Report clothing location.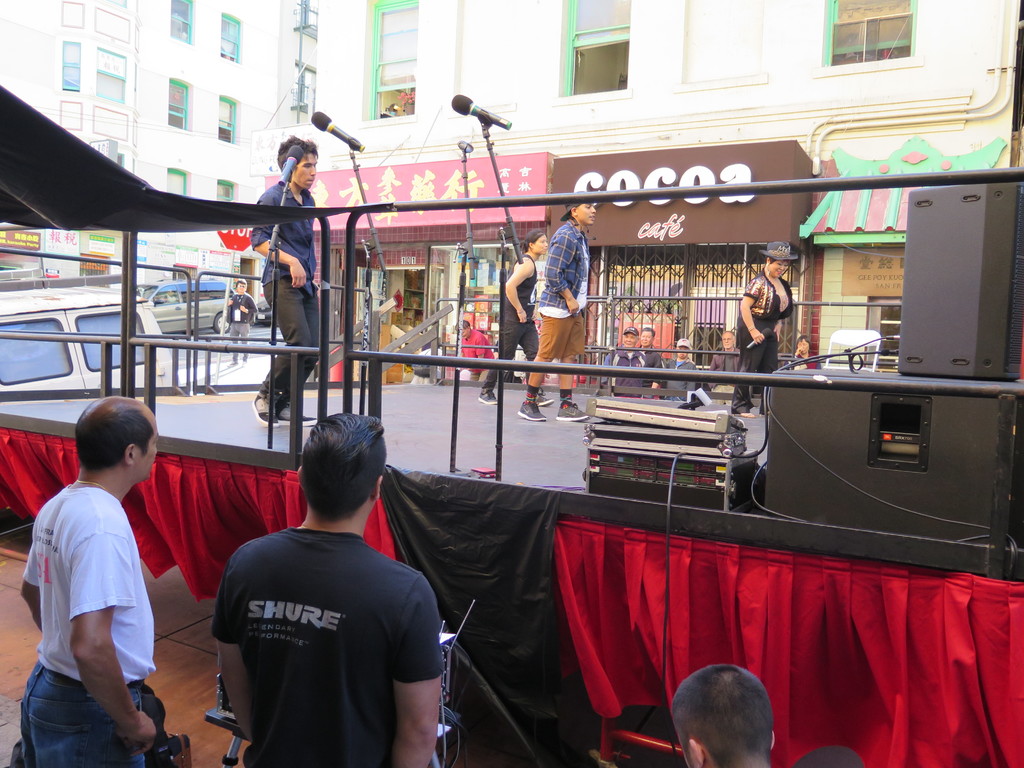
Report: pyautogui.locateOnScreen(667, 356, 697, 397).
